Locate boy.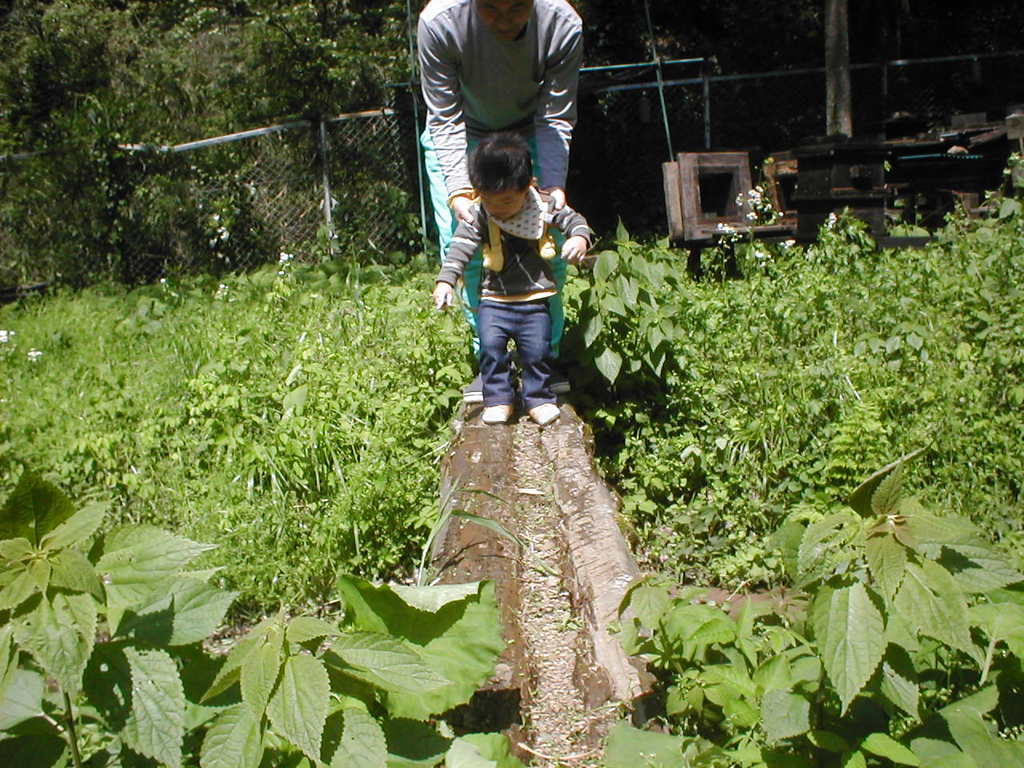
Bounding box: detection(429, 130, 599, 427).
